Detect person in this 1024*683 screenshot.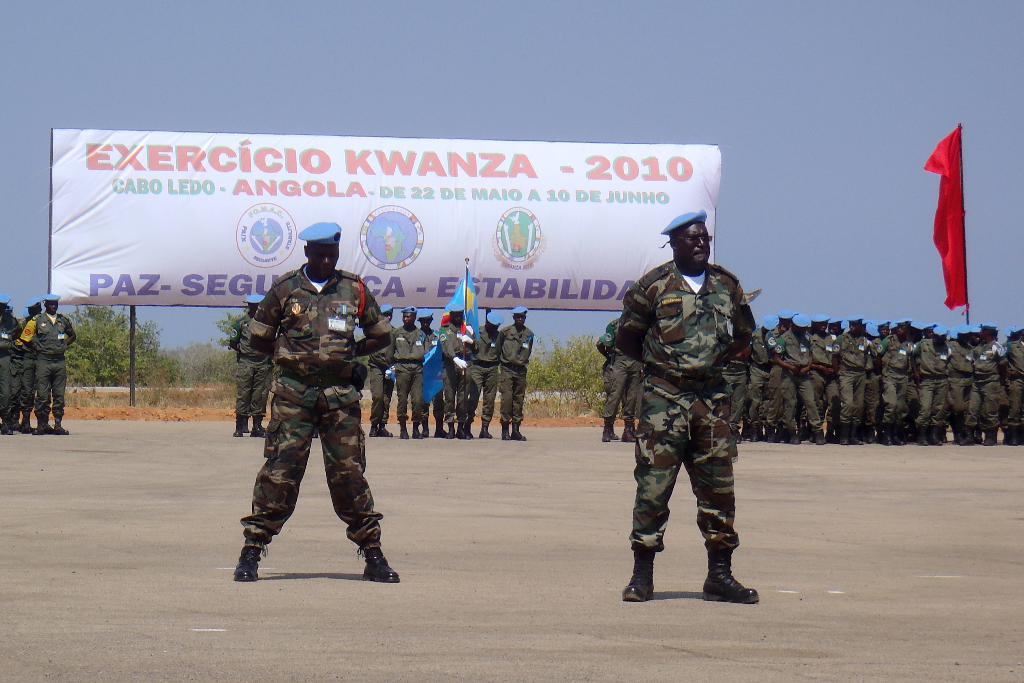
Detection: box(231, 297, 273, 436).
